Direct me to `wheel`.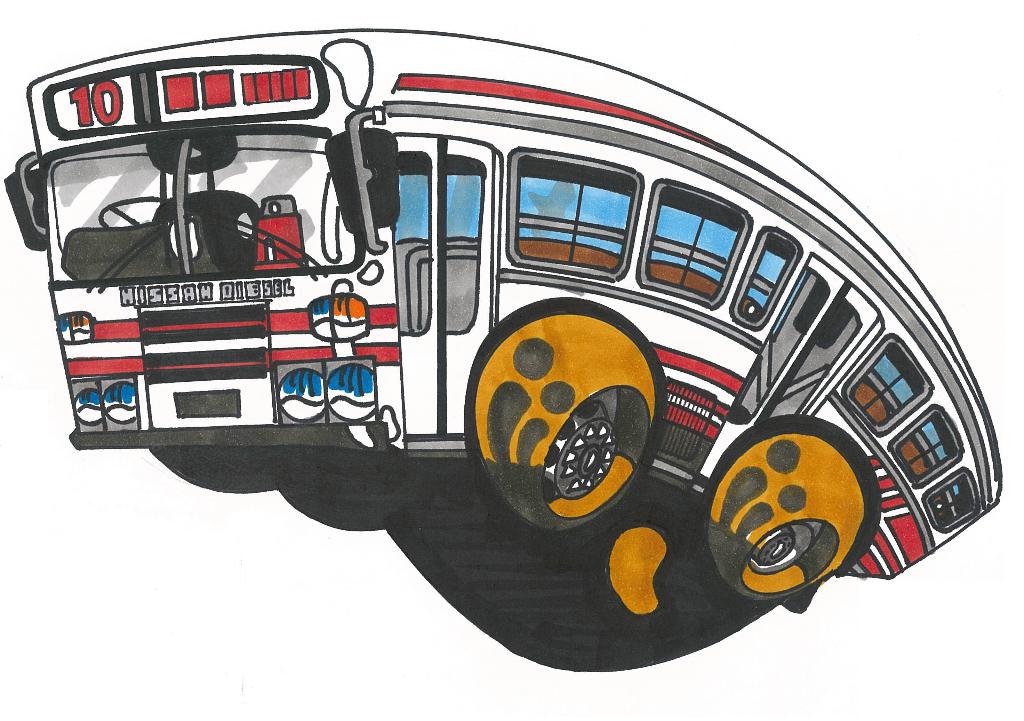
Direction: rect(145, 447, 285, 493).
